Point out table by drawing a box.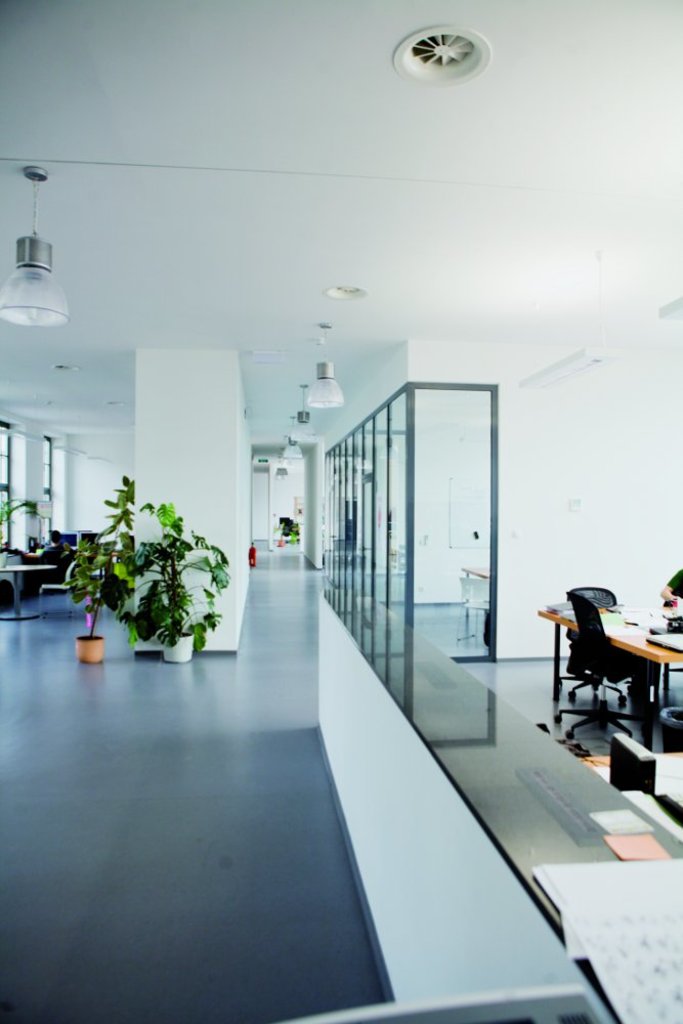
left=546, top=612, right=675, bottom=762.
